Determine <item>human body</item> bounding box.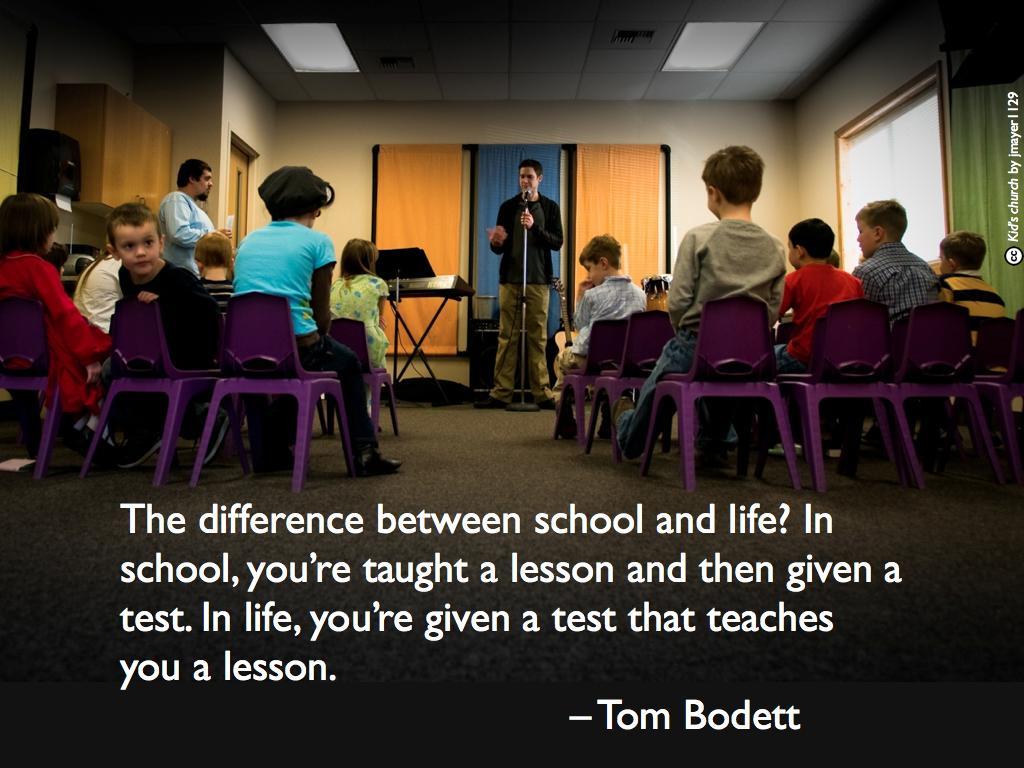
Determined: [473,192,567,414].
